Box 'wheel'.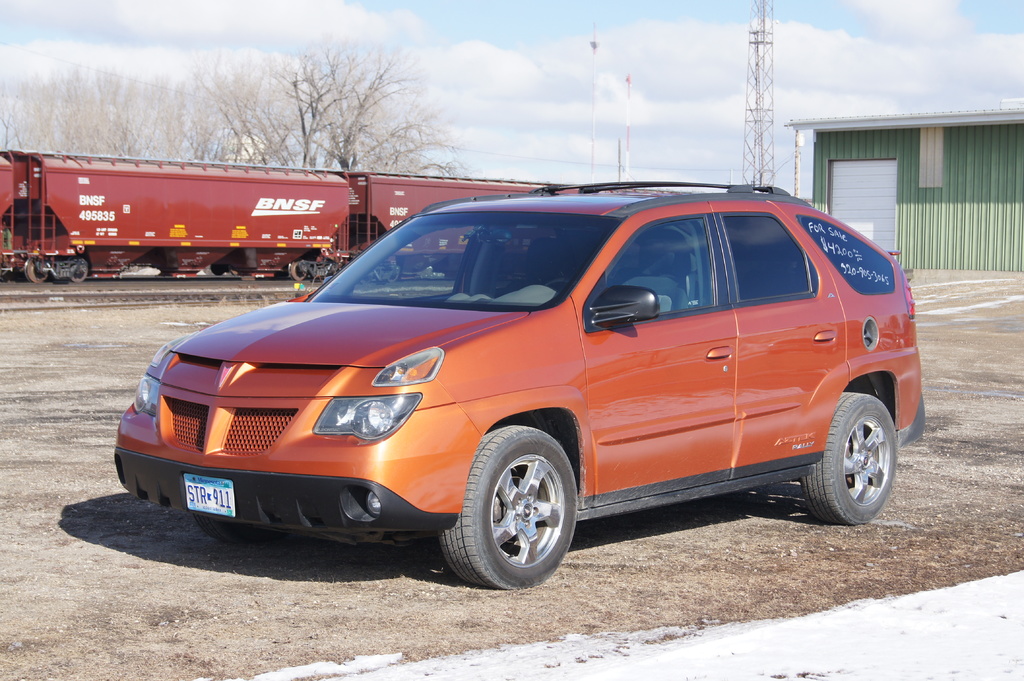
{"x1": 26, "y1": 257, "x2": 49, "y2": 289}.
